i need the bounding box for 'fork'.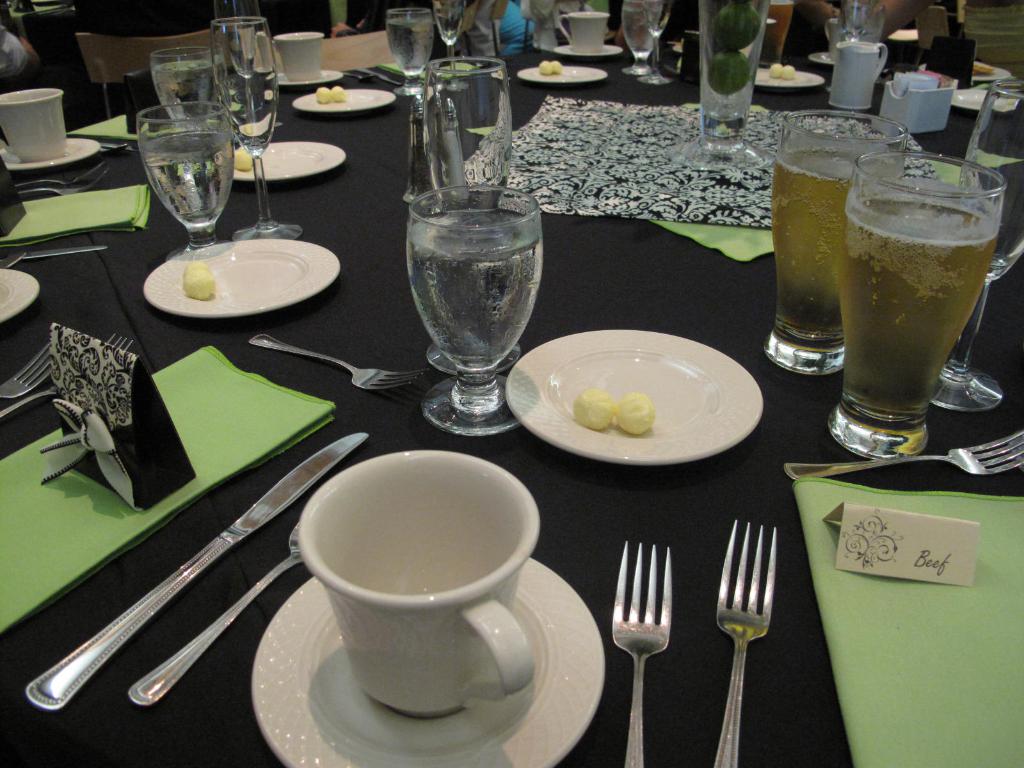
Here it is: 0/340/54/399.
